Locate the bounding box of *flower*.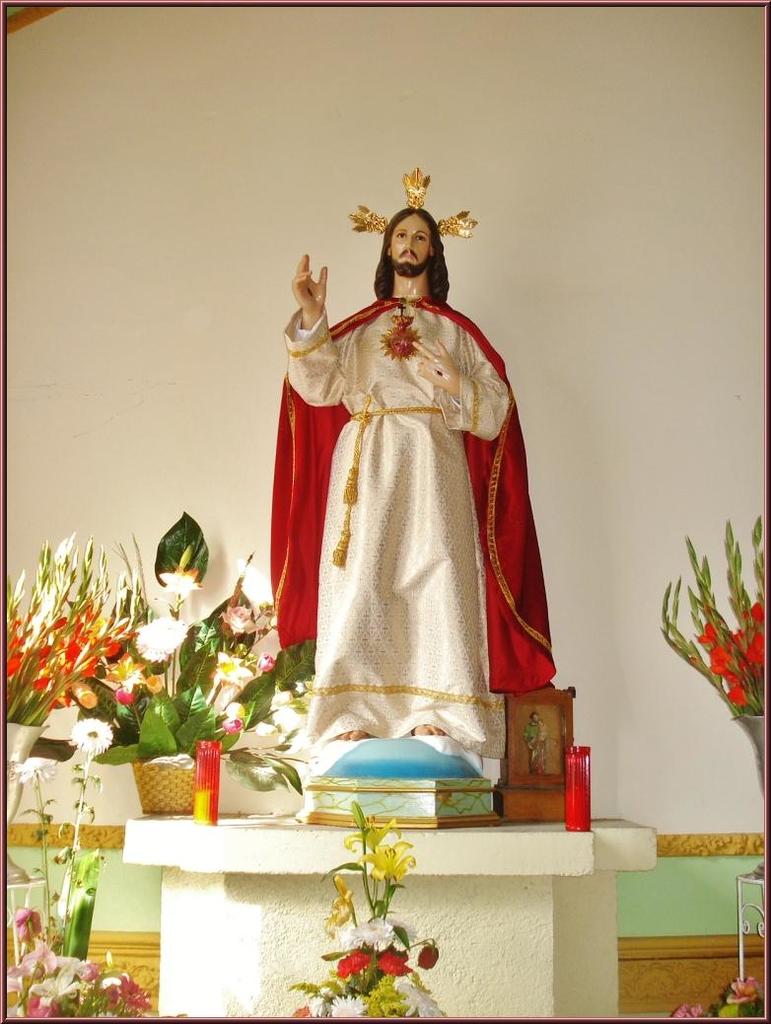
Bounding box: left=105, top=660, right=146, bottom=684.
